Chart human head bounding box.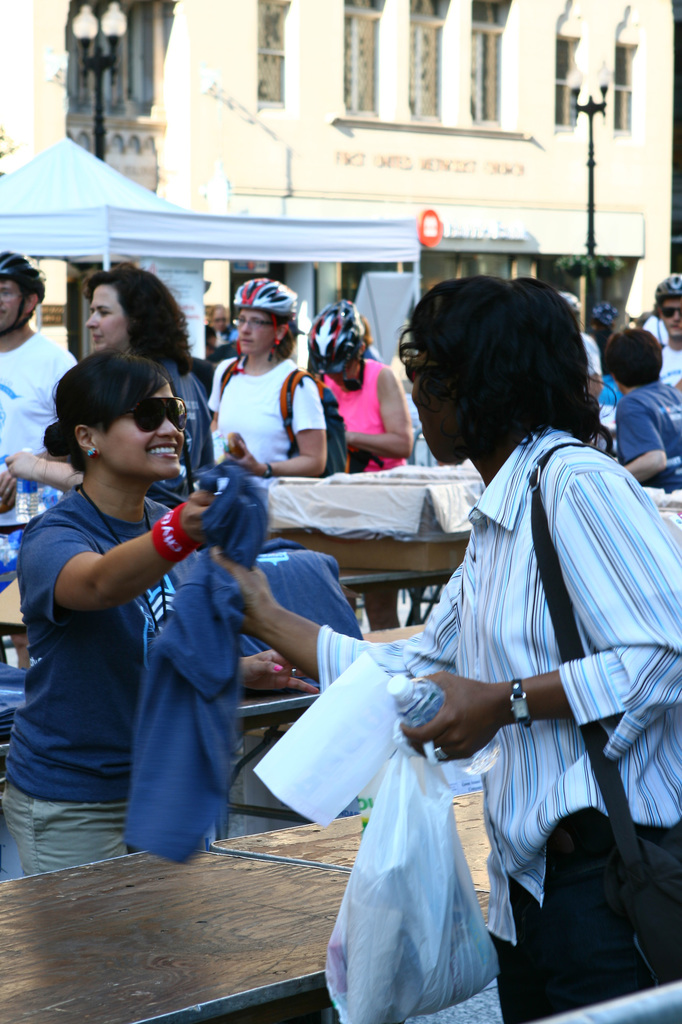
Charted: [393, 273, 621, 462].
